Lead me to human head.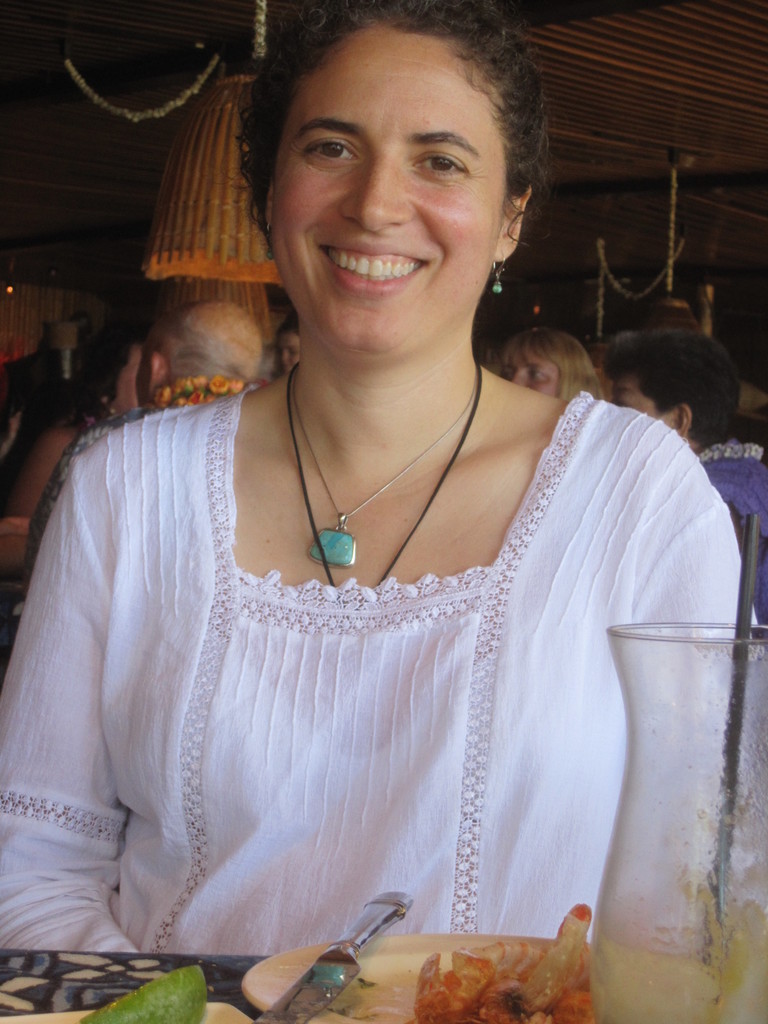
Lead to <region>497, 324, 605, 404</region>.
